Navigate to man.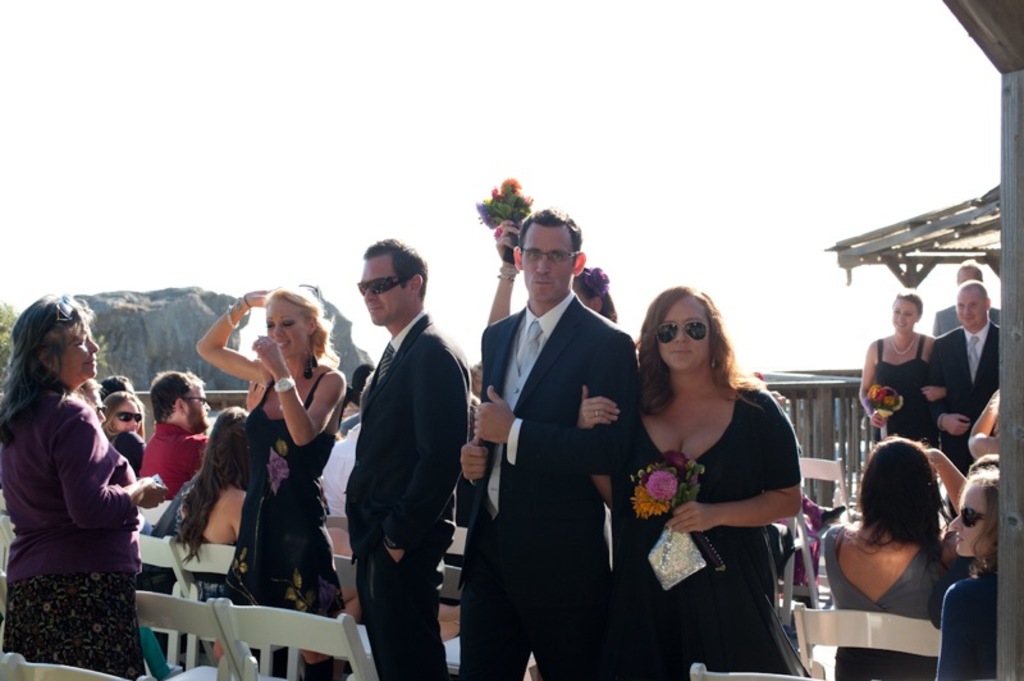
Navigation target: <bbox>458, 209, 645, 680</bbox>.
